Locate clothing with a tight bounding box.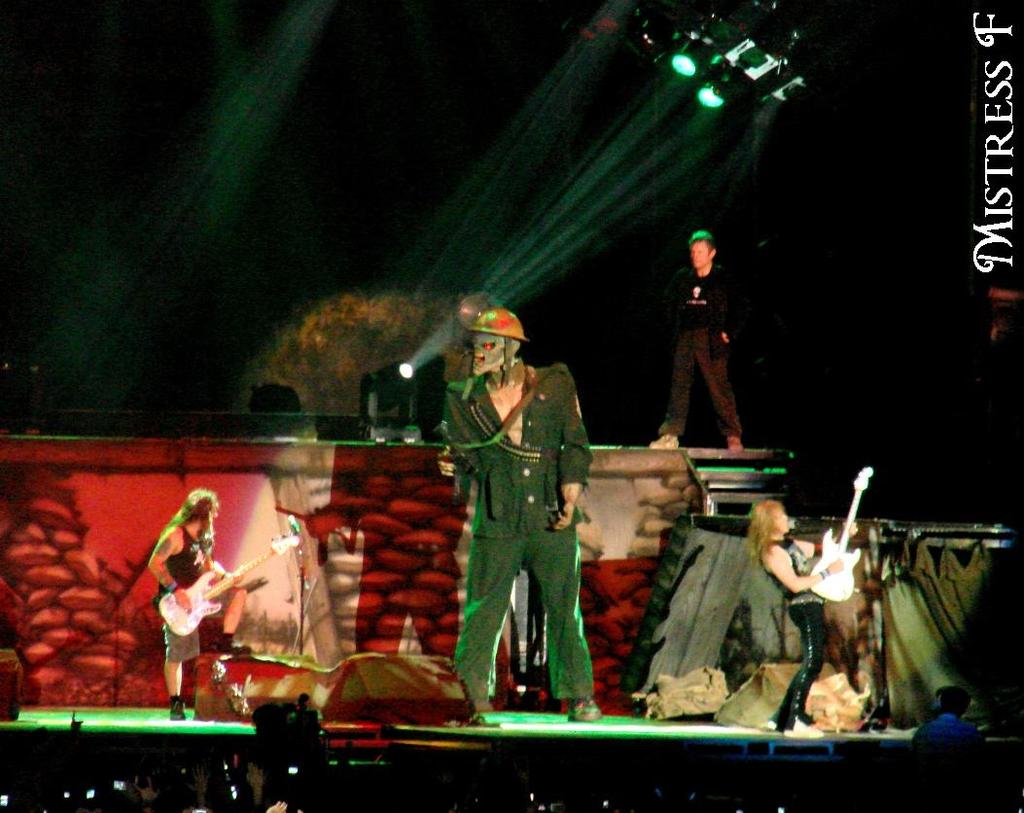
<box>652,260,743,435</box>.
